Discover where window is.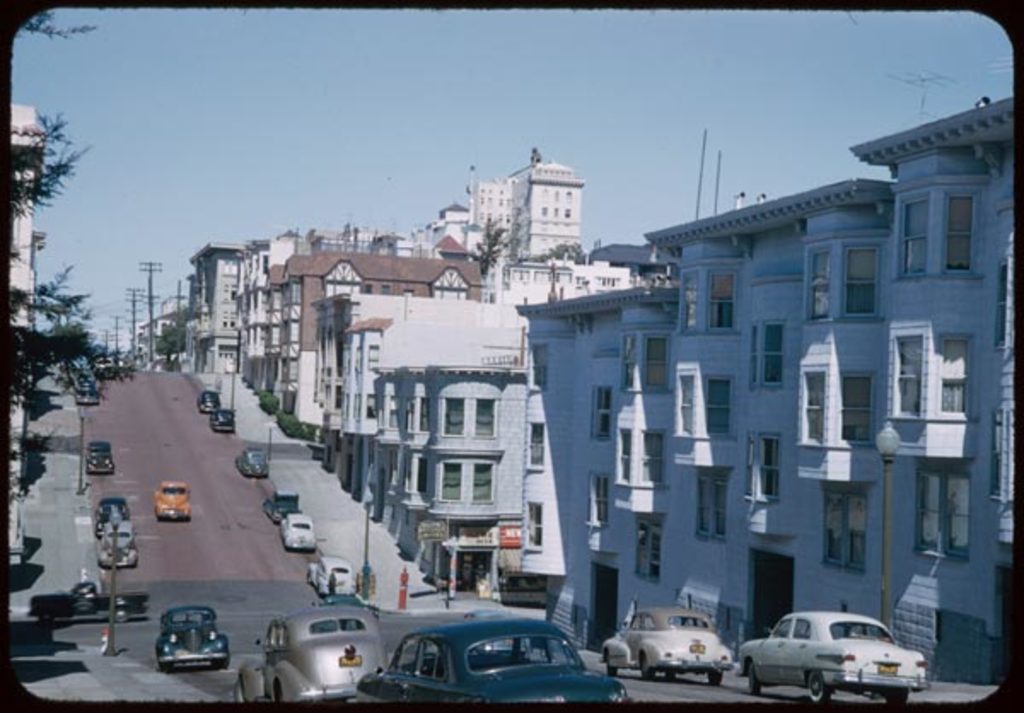
Discovered at 526,503,541,548.
